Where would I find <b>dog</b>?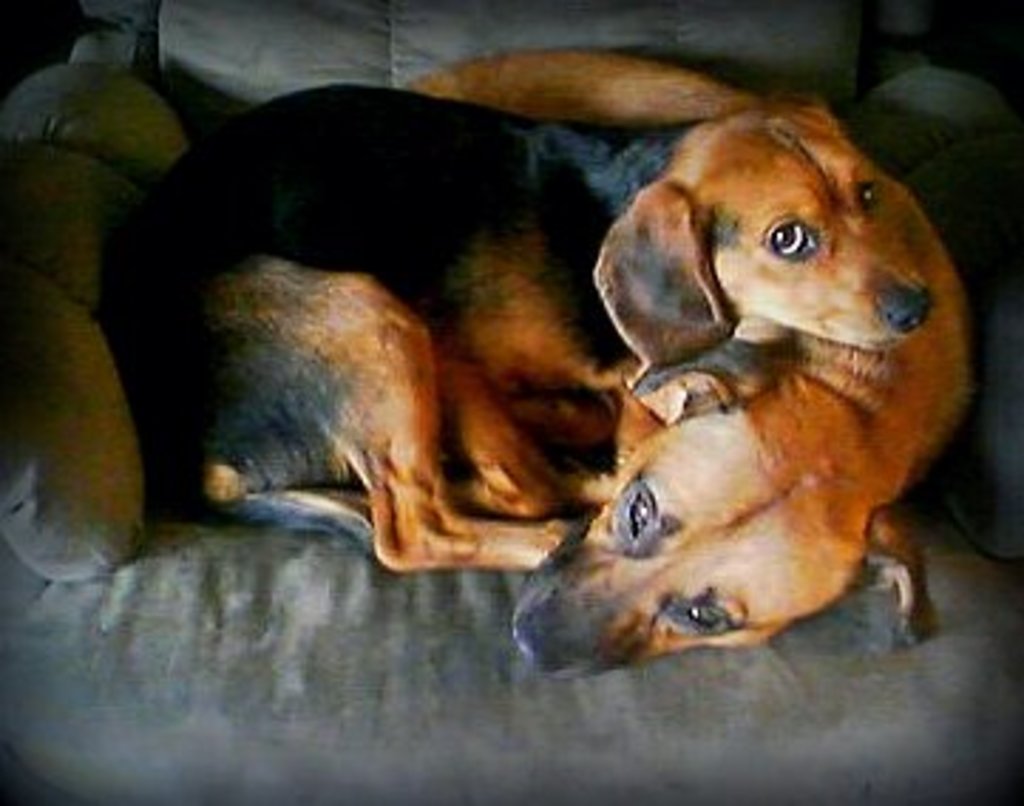
At [394,48,981,687].
